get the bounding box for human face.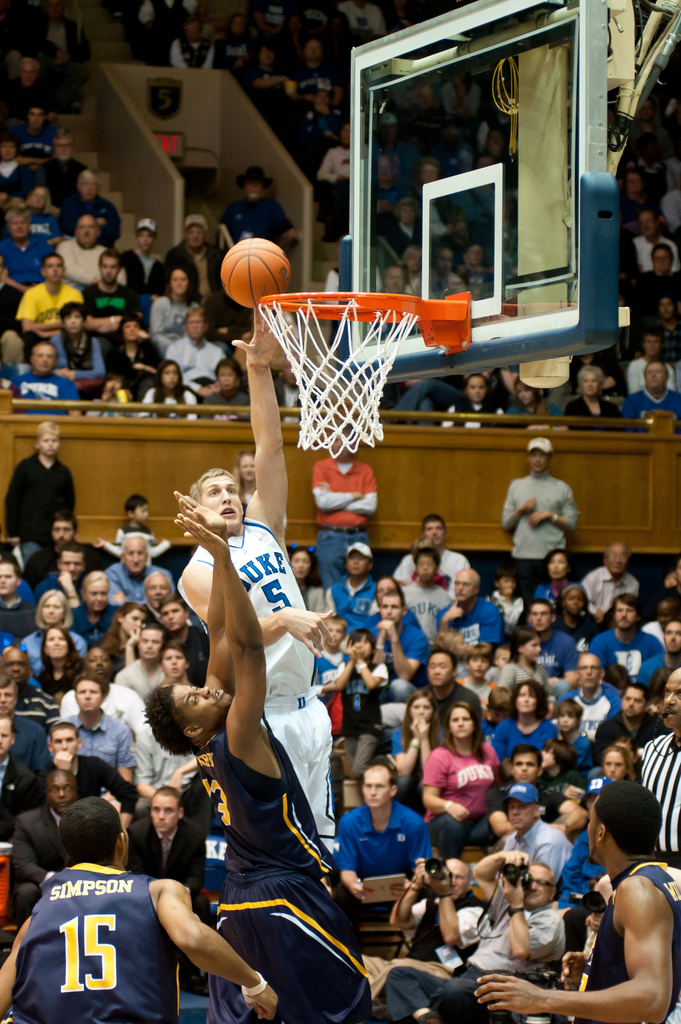
[58,552,84,580].
